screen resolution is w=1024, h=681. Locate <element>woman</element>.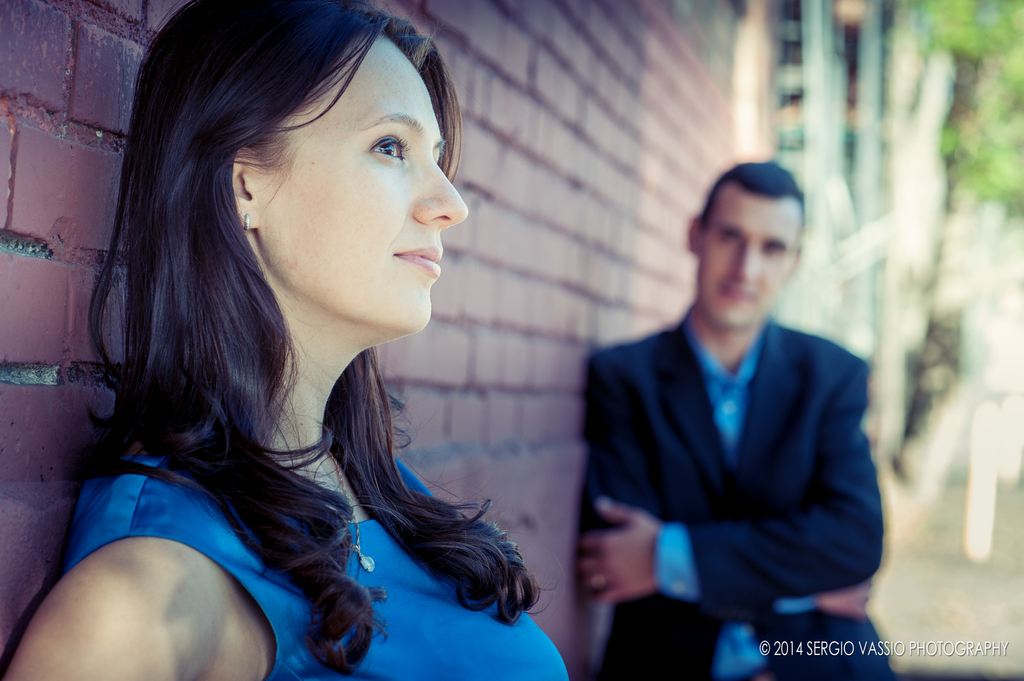
[x1=43, y1=19, x2=612, y2=676].
